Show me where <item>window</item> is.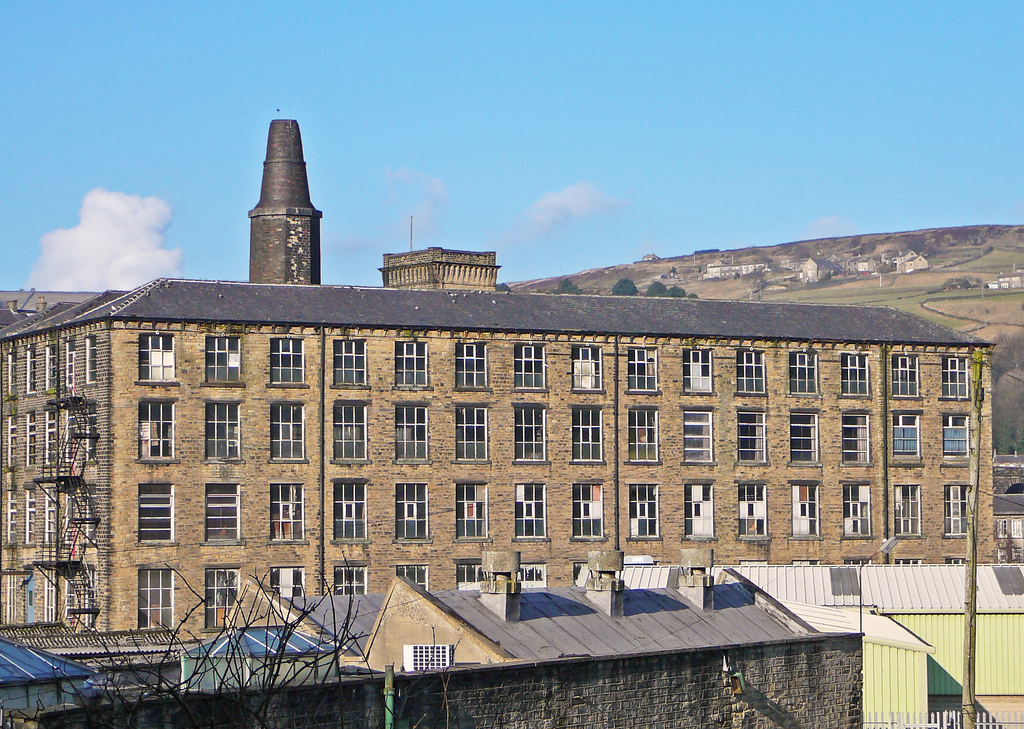
<item>window</item> is at 740/344/772/399.
